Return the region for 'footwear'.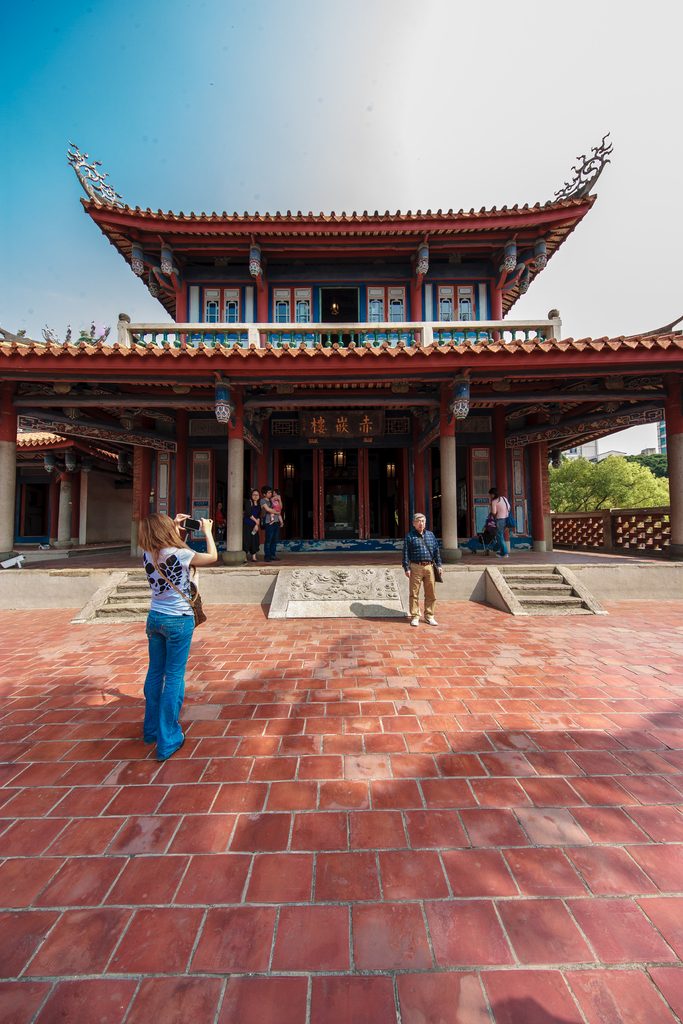
<region>262, 557, 273, 563</region>.
